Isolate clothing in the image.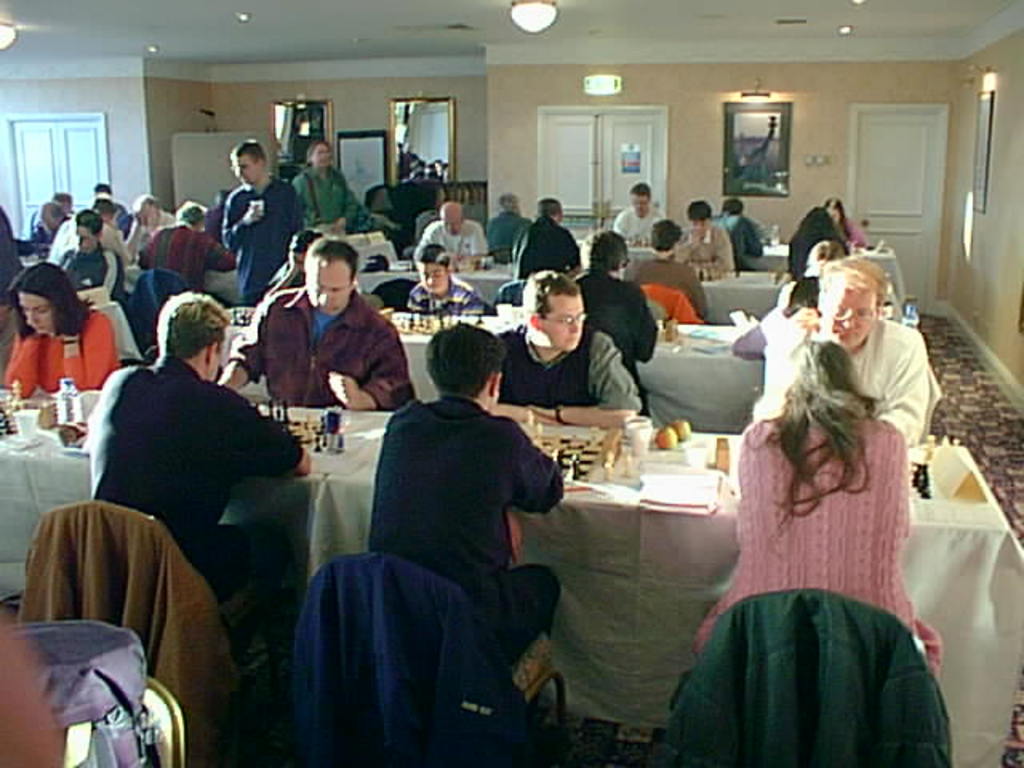
Isolated region: <region>400, 282, 485, 323</region>.
